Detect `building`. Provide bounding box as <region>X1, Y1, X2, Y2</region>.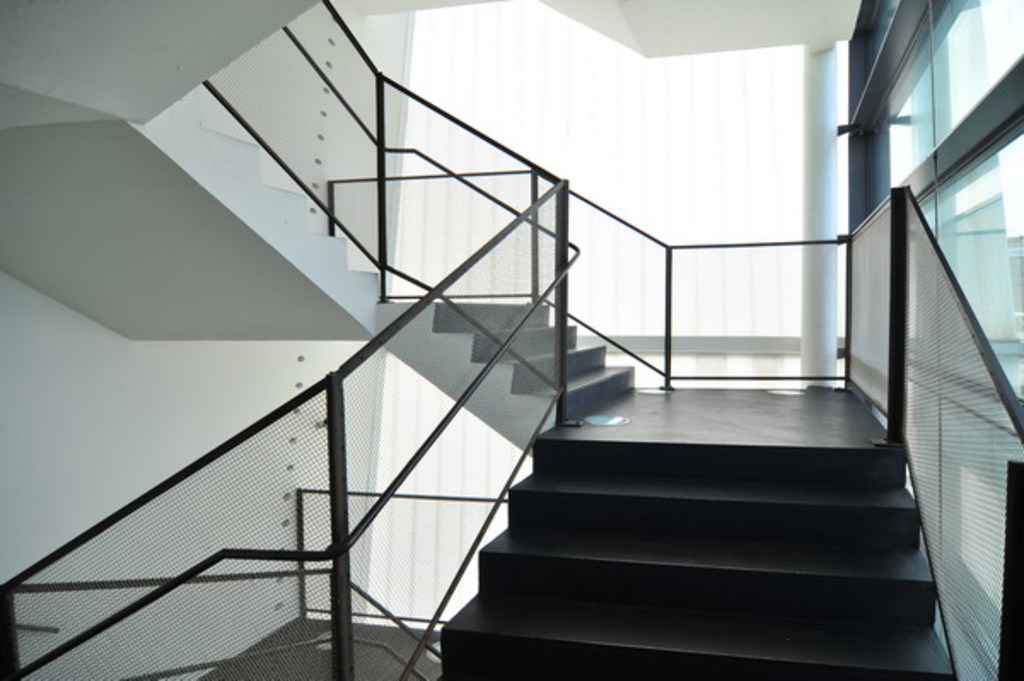
<region>0, 0, 1022, 679</region>.
